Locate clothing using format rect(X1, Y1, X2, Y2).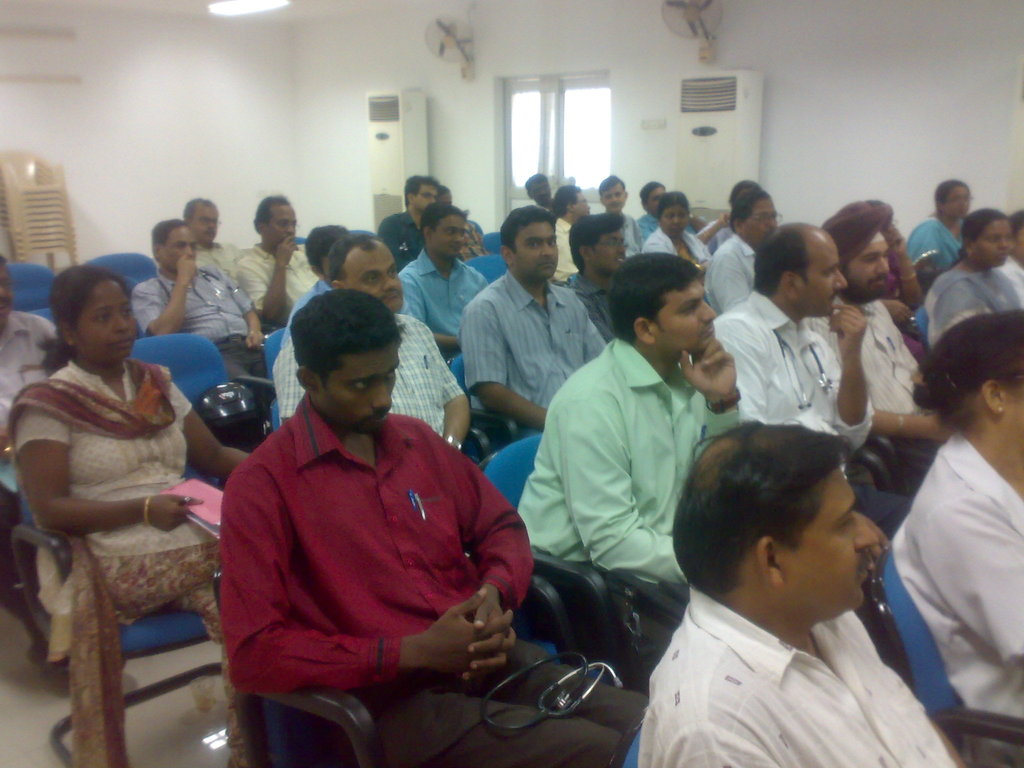
rect(815, 294, 943, 513).
